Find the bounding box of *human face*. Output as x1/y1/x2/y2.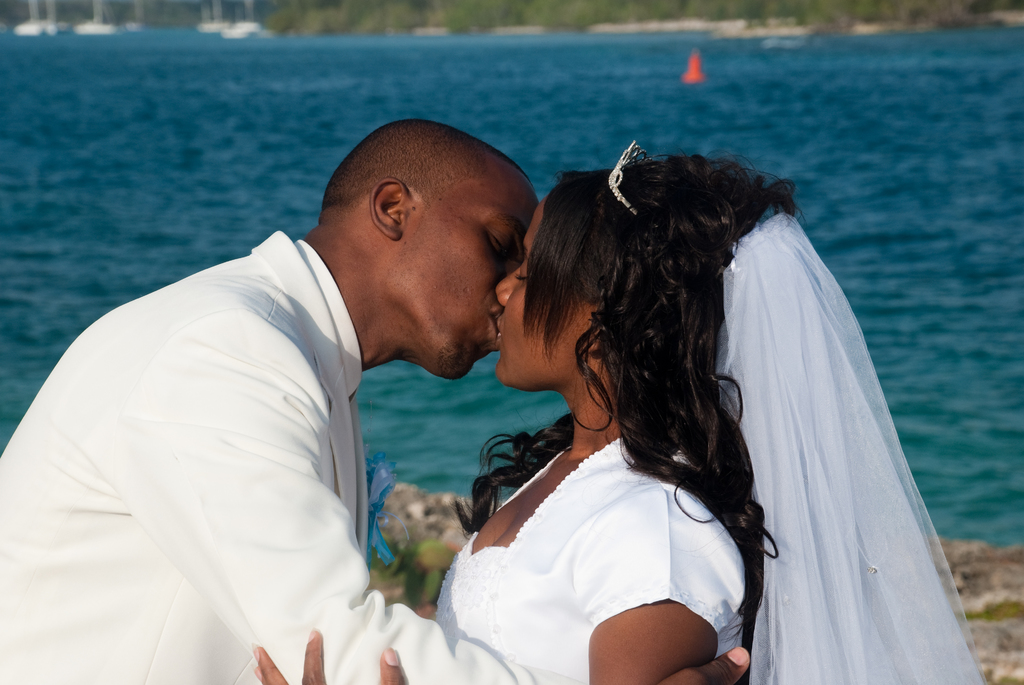
400/168/535/380.
